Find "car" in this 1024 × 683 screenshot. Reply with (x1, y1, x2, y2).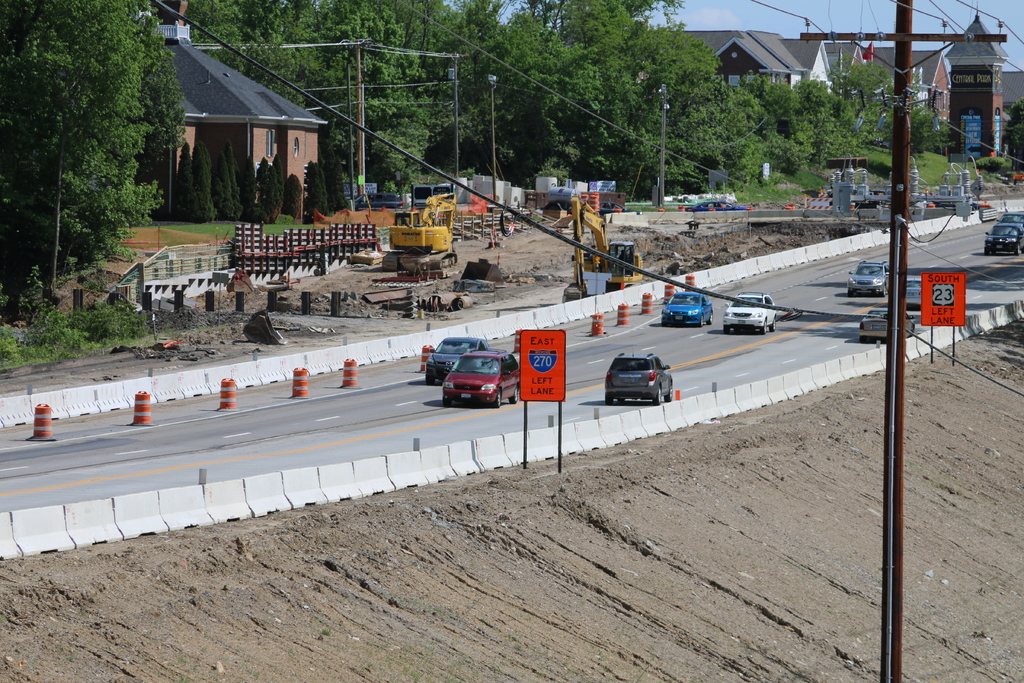
(662, 292, 715, 325).
